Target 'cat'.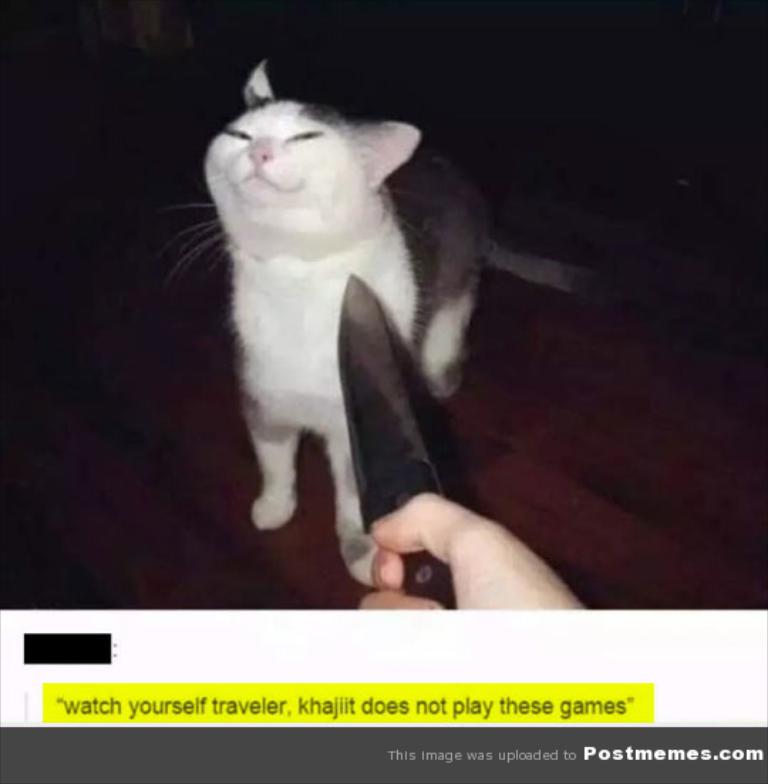
Target region: <bbox>155, 55, 604, 583</bbox>.
